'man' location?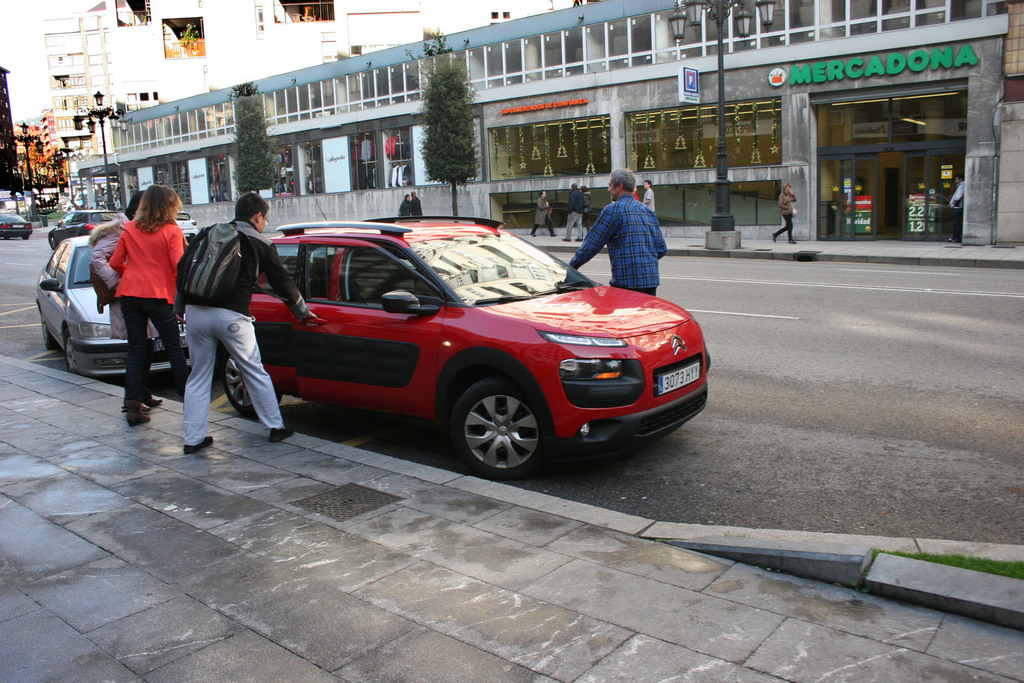
left=167, top=190, right=323, bottom=458
